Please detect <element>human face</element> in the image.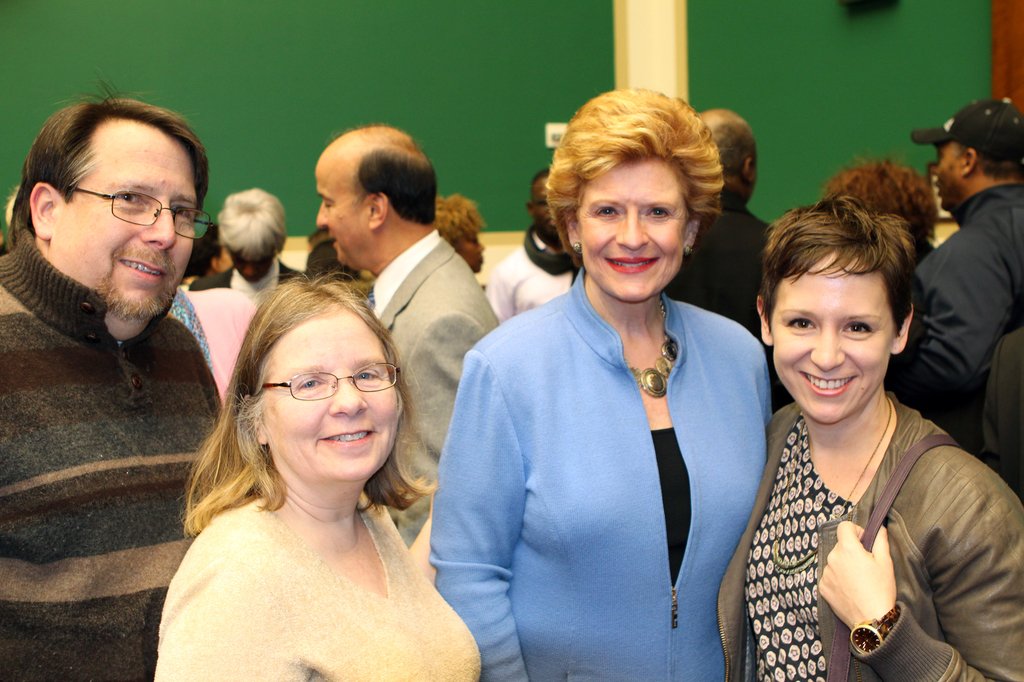
region(266, 309, 399, 482).
